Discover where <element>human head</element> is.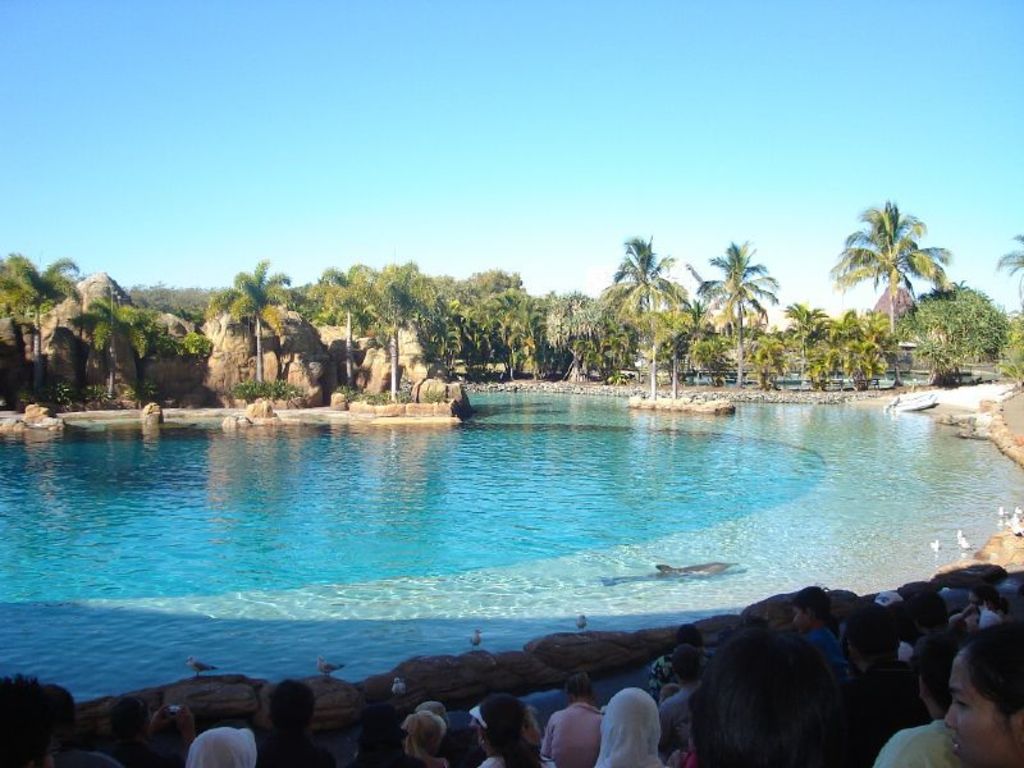
Discovered at rect(672, 643, 705, 678).
